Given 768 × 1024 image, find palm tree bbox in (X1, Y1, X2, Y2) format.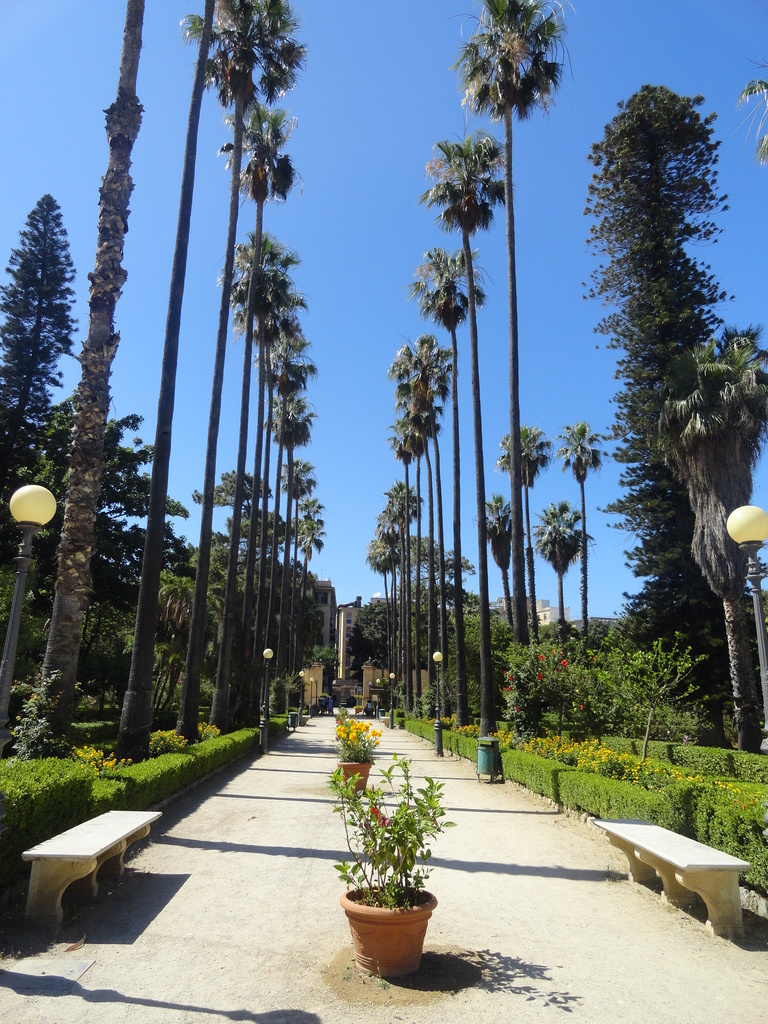
(201, 236, 301, 288).
